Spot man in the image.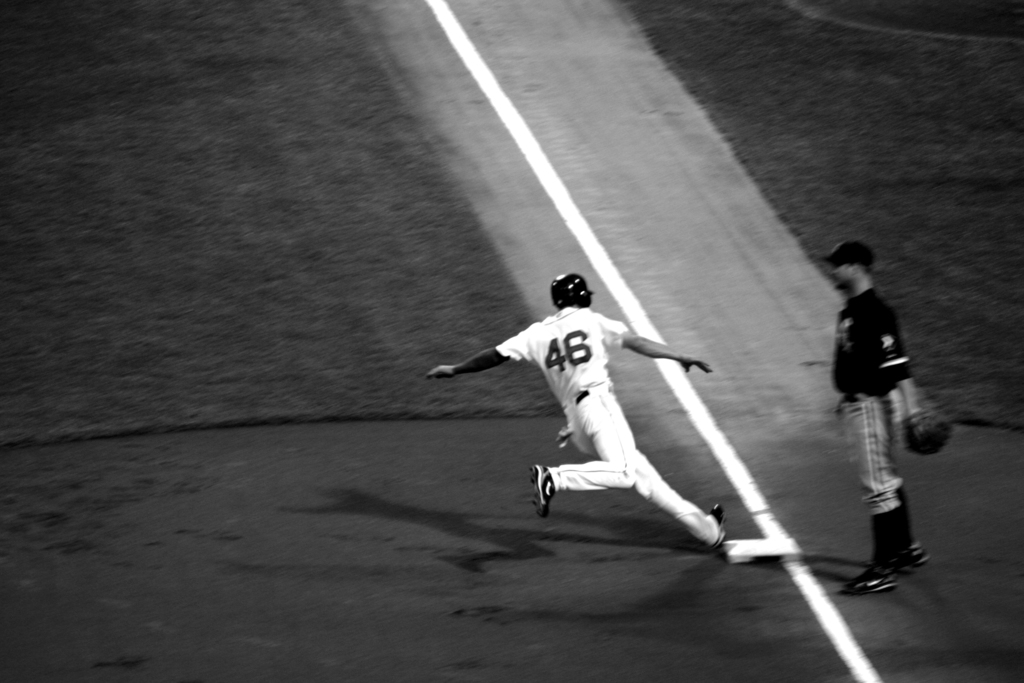
man found at [812, 231, 947, 584].
